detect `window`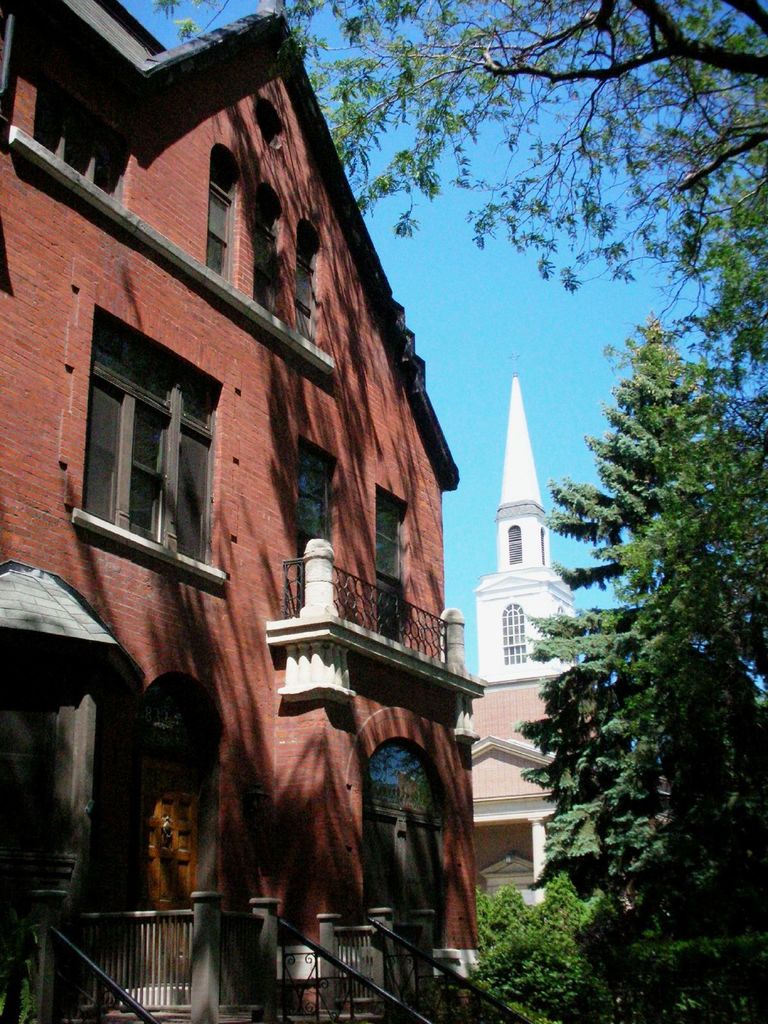
crop(375, 483, 408, 641)
